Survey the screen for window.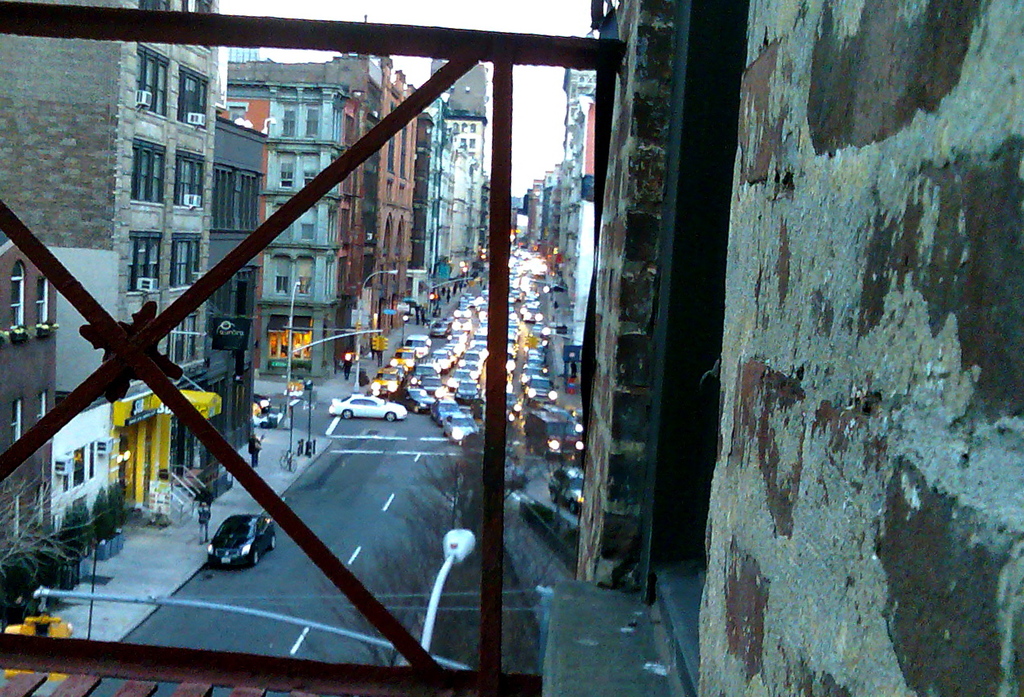
Survey found: rect(306, 154, 315, 174).
